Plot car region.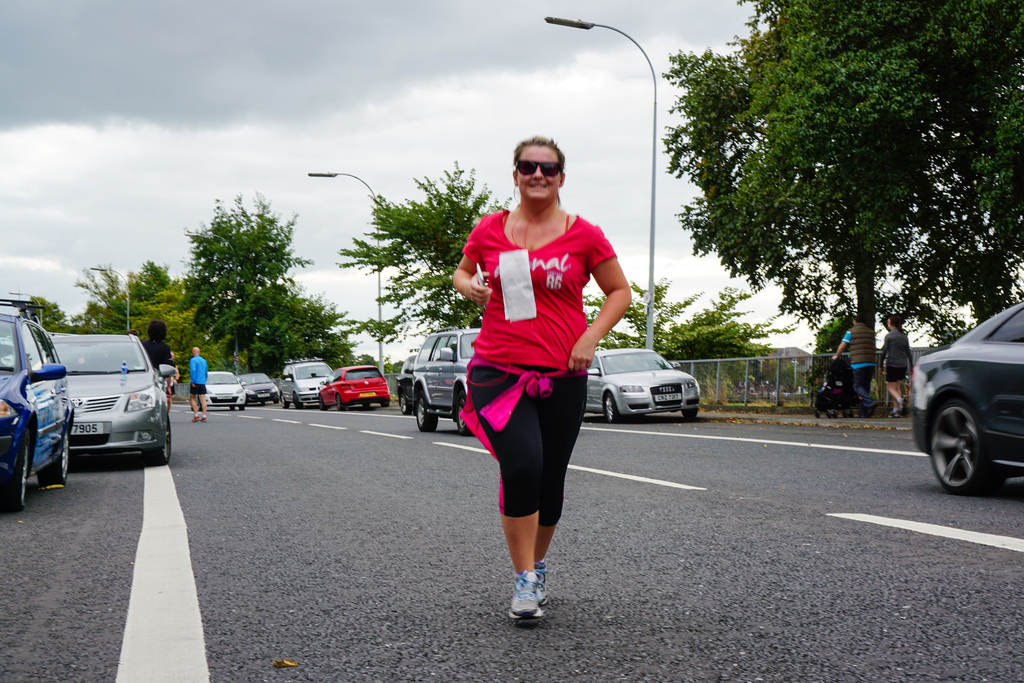
Plotted at region(320, 362, 392, 407).
